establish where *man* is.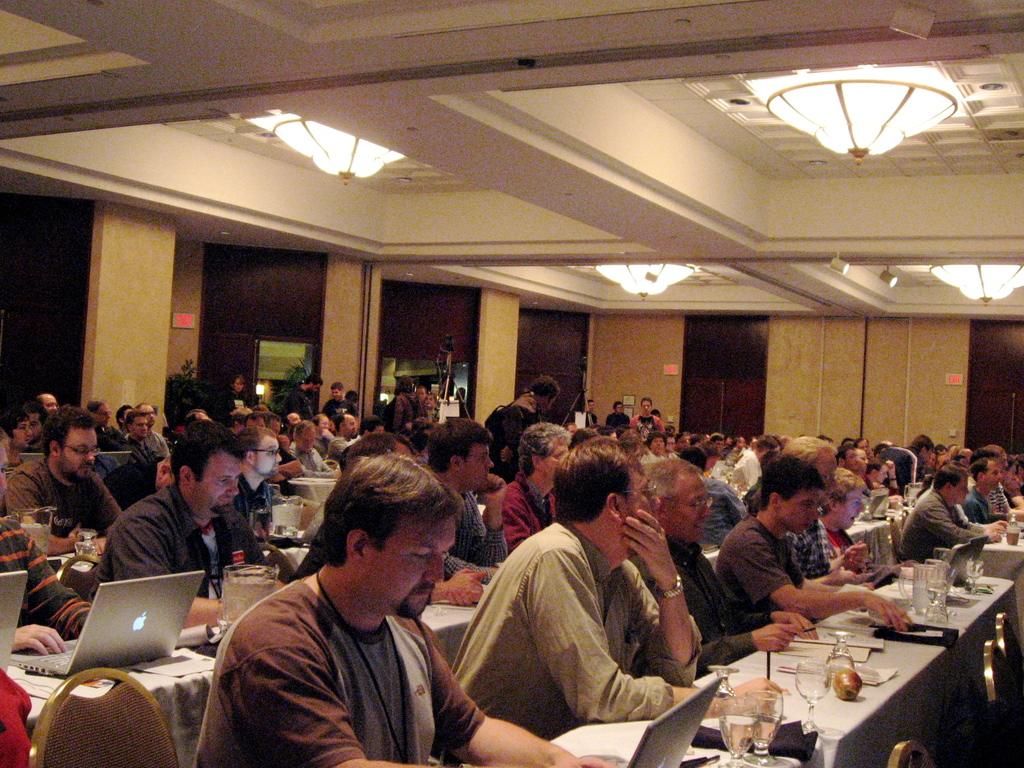
Established at select_region(95, 424, 291, 630).
